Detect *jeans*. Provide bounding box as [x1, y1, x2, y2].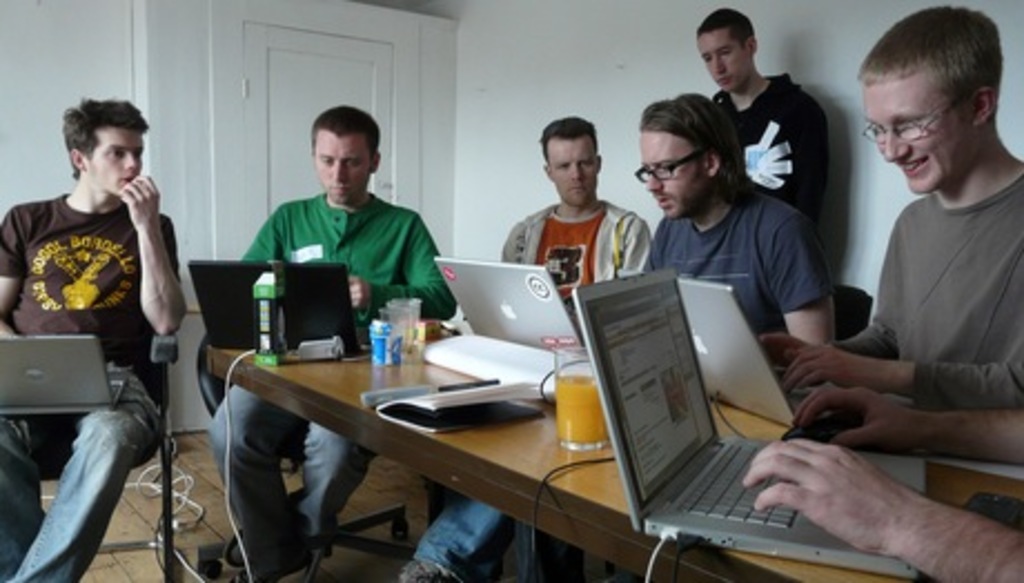
[403, 492, 583, 581].
